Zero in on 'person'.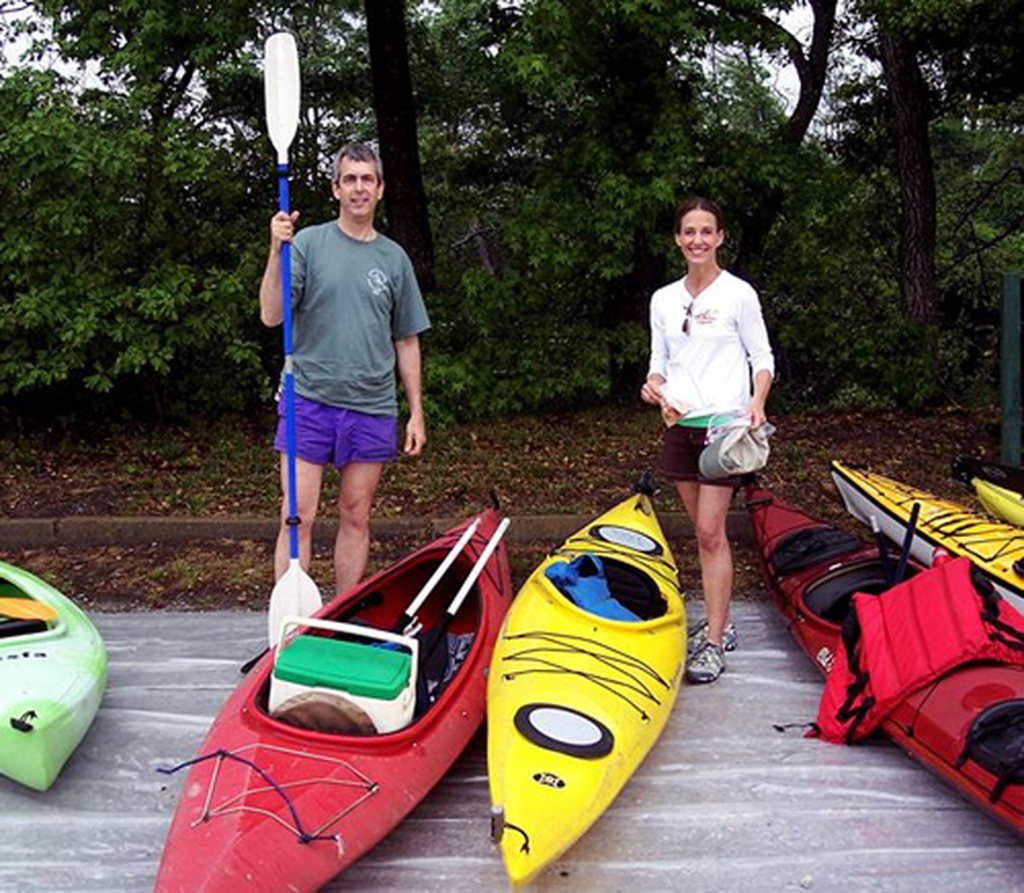
Zeroed in: crop(634, 187, 775, 644).
